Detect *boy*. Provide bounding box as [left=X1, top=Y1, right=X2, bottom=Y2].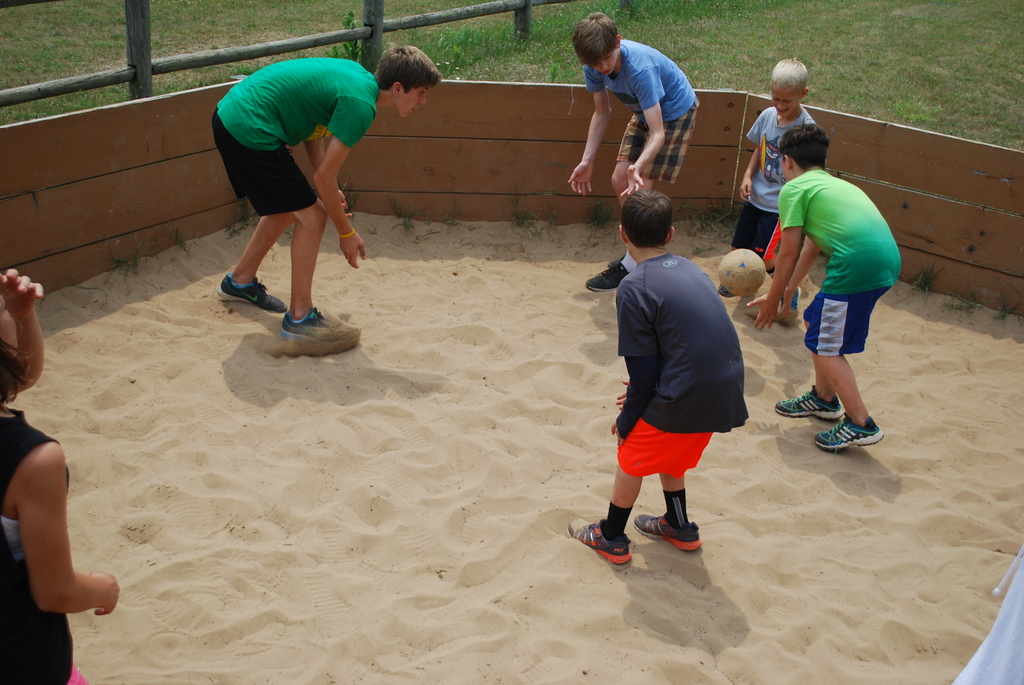
[left=573, top=182, right=765, bottom=563].
